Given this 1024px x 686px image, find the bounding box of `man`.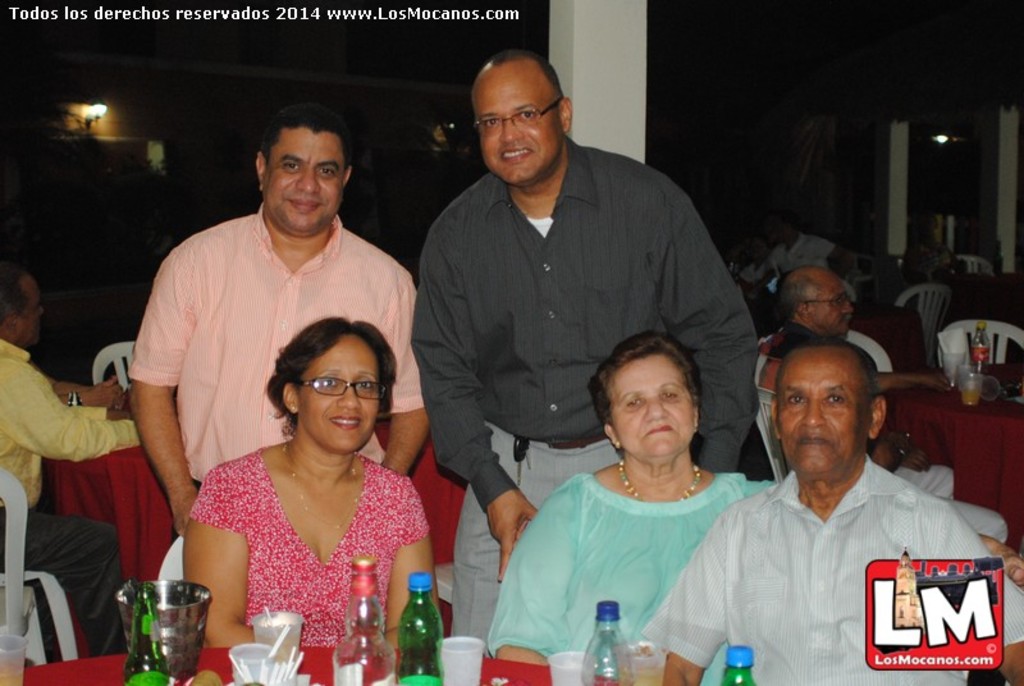
x1=0 y1=278 x2=143 y2=658.
